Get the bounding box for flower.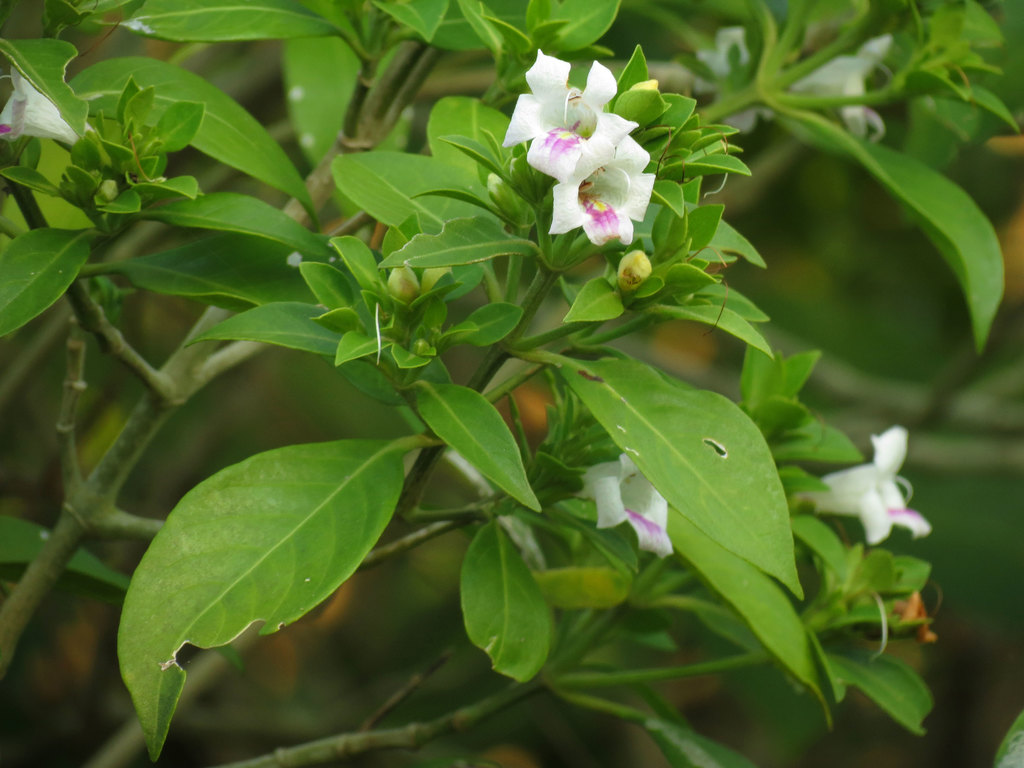
778/420/932/557.
